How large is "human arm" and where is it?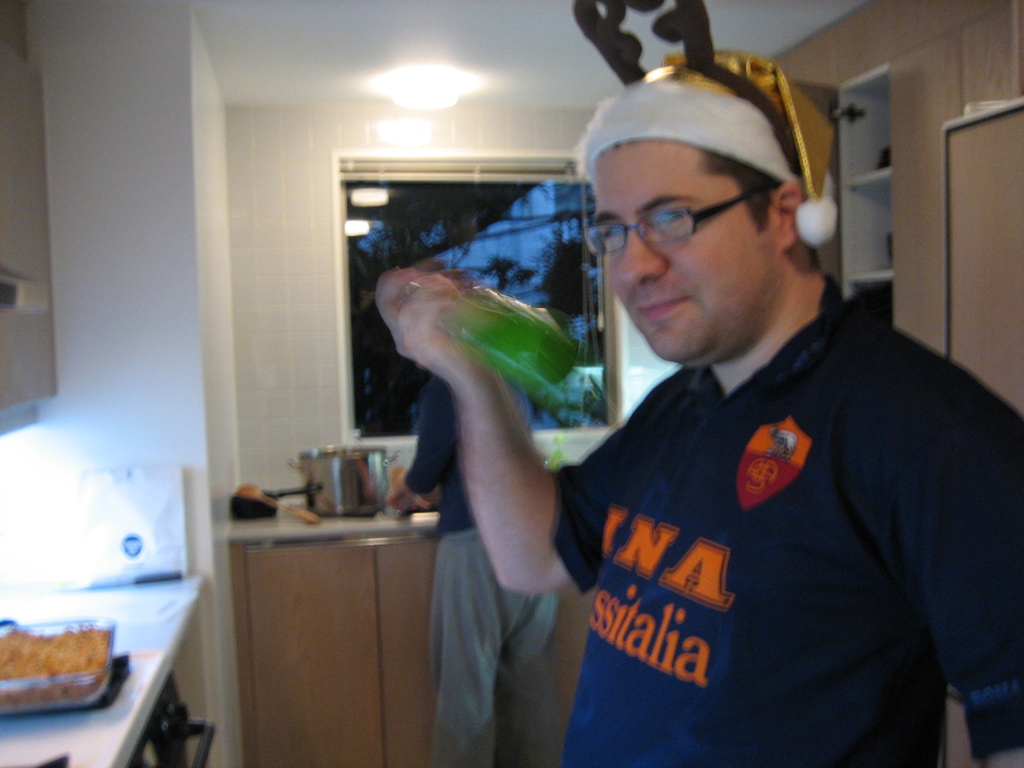
Bounding box: bbox=[394, 388, 457, 502].
